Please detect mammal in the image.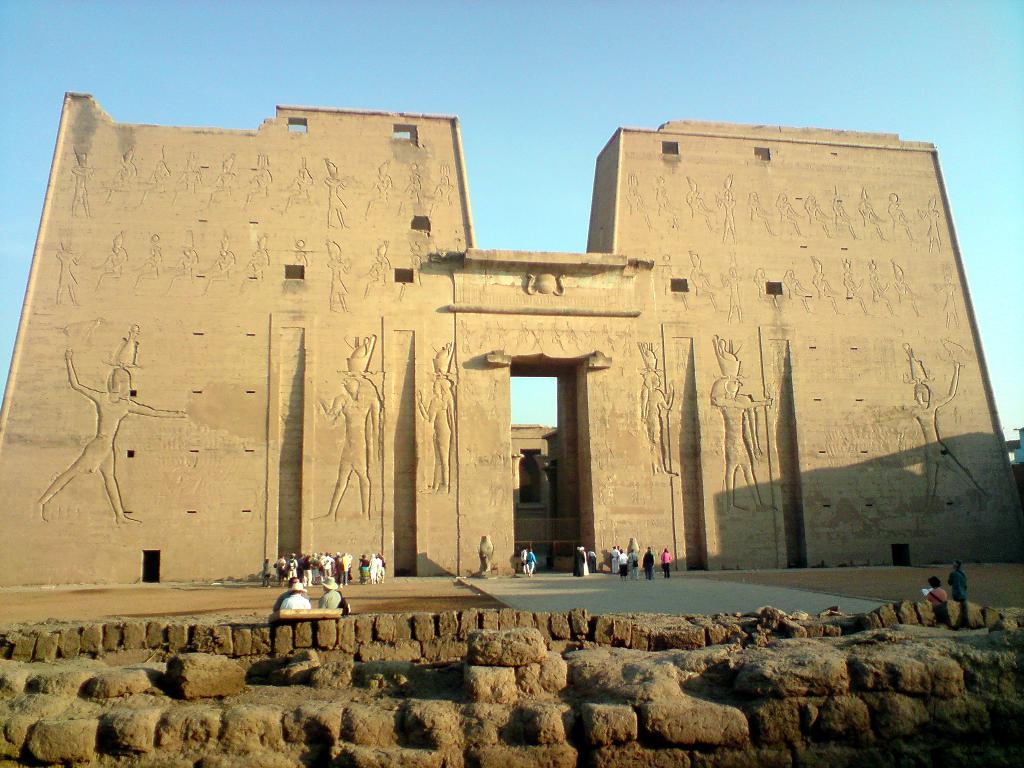
{"x1": 714, "y1": 376, "x2": 774, "y2": 513}.
